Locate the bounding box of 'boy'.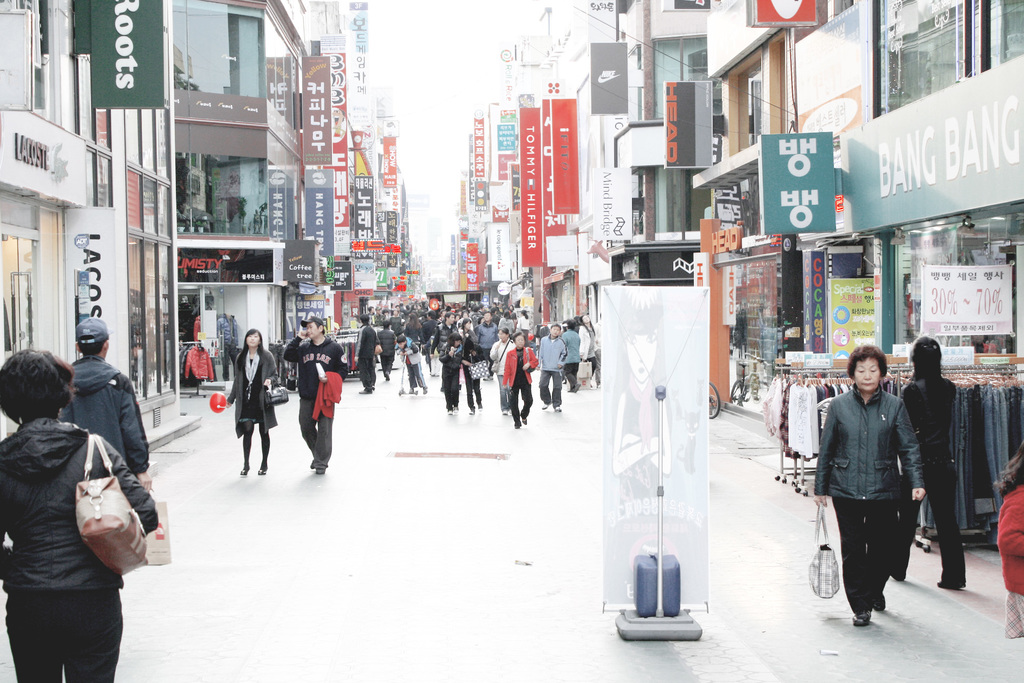
Bounding box: [x1=58, y1=316, x2=150, y2=490].
